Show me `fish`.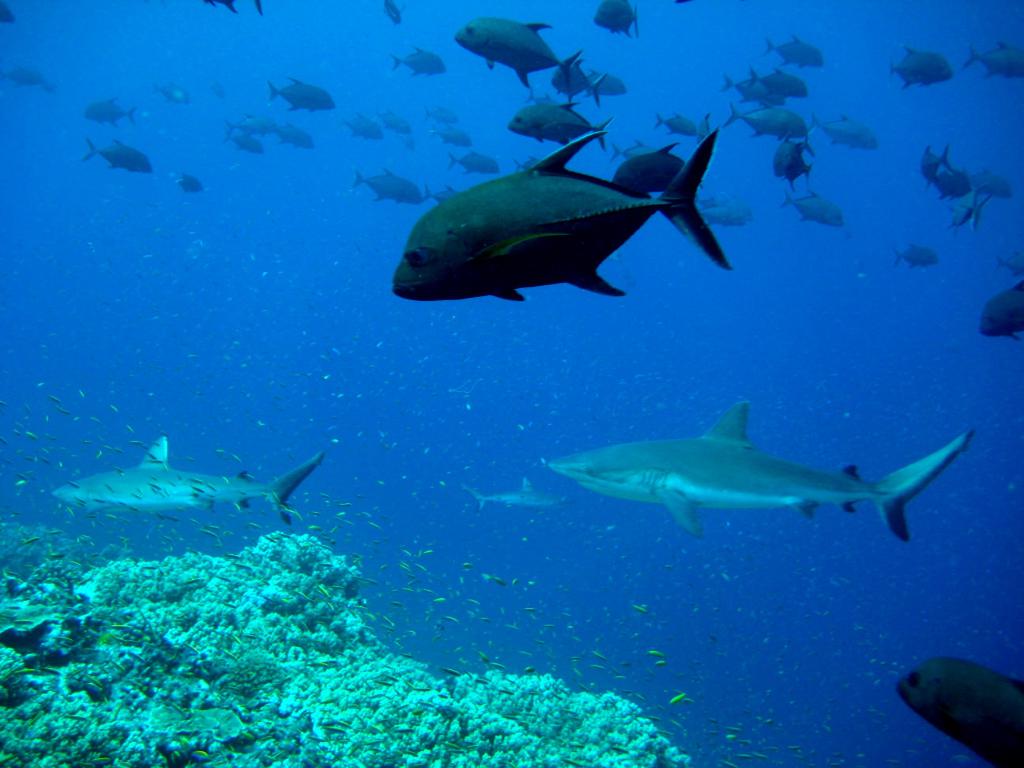
`fish` is here: 354/172/419/204.
